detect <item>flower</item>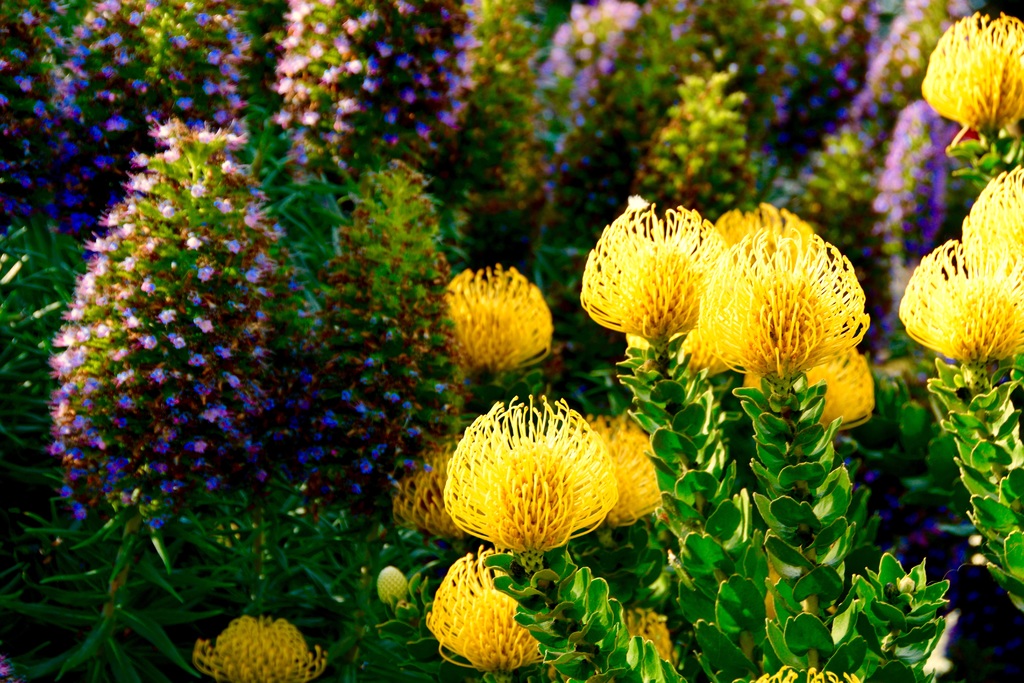
<region>918, 6, 1023, 157</region>
